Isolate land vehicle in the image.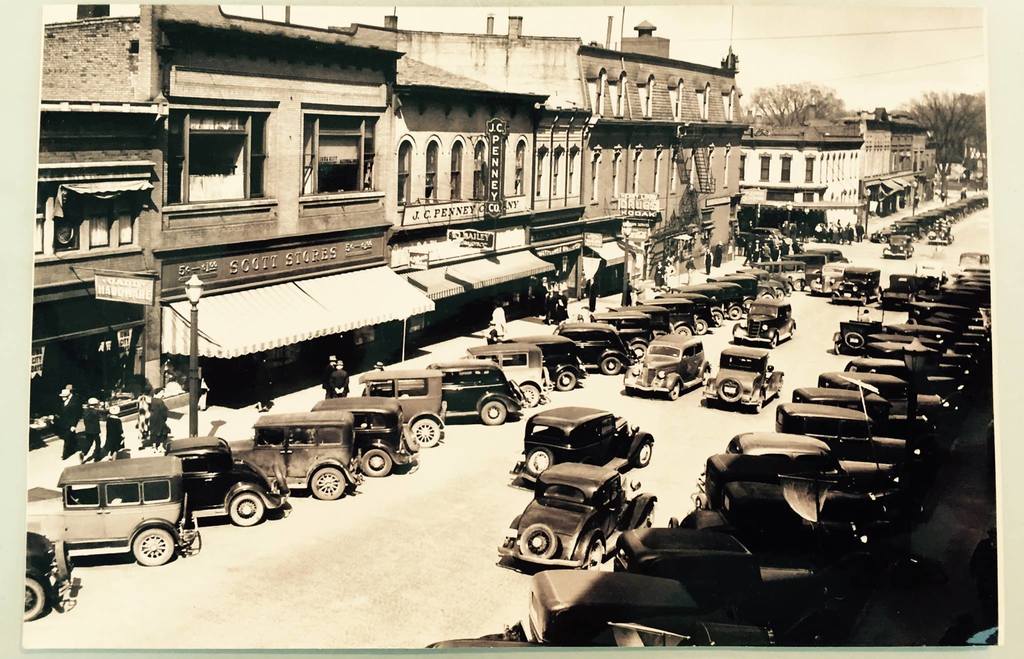
Isolated region: [705,282,748,320].
